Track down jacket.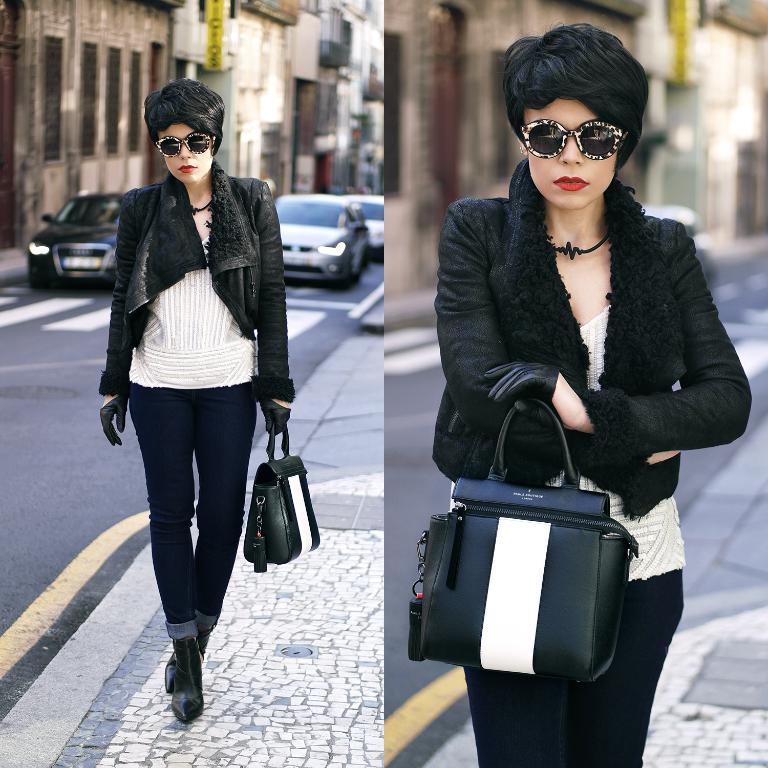
Tracked to detection(100, 174, 300, 402).
